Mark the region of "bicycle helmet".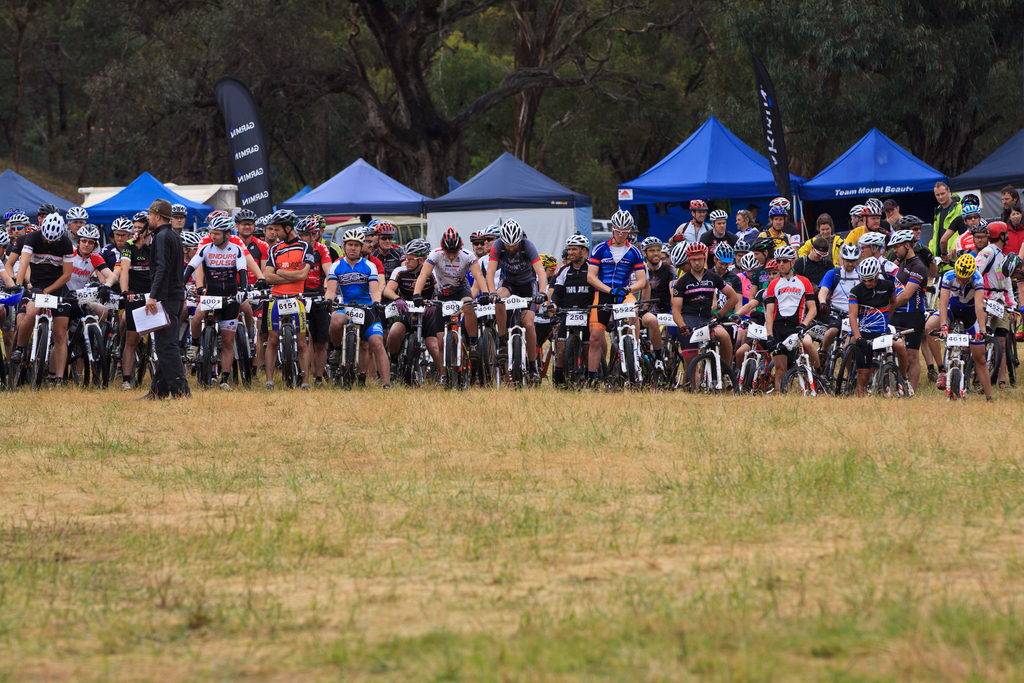
Region: 852:204:858:215.
